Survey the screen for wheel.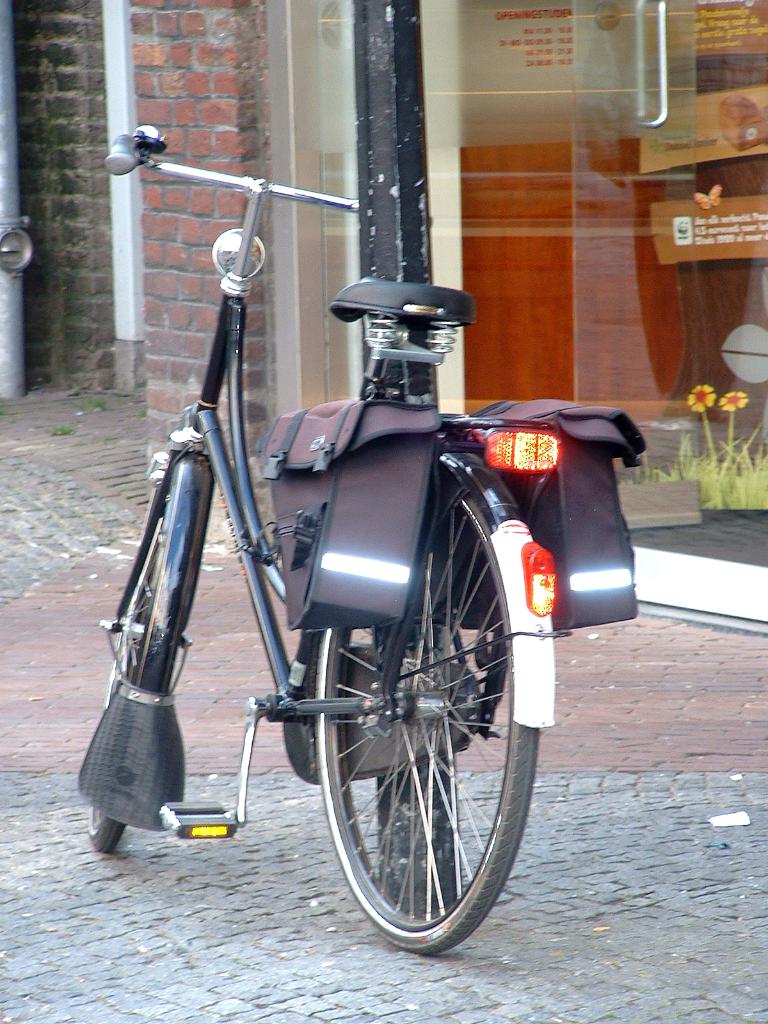
Survey found: BBox(83, 452, 212, 849).
